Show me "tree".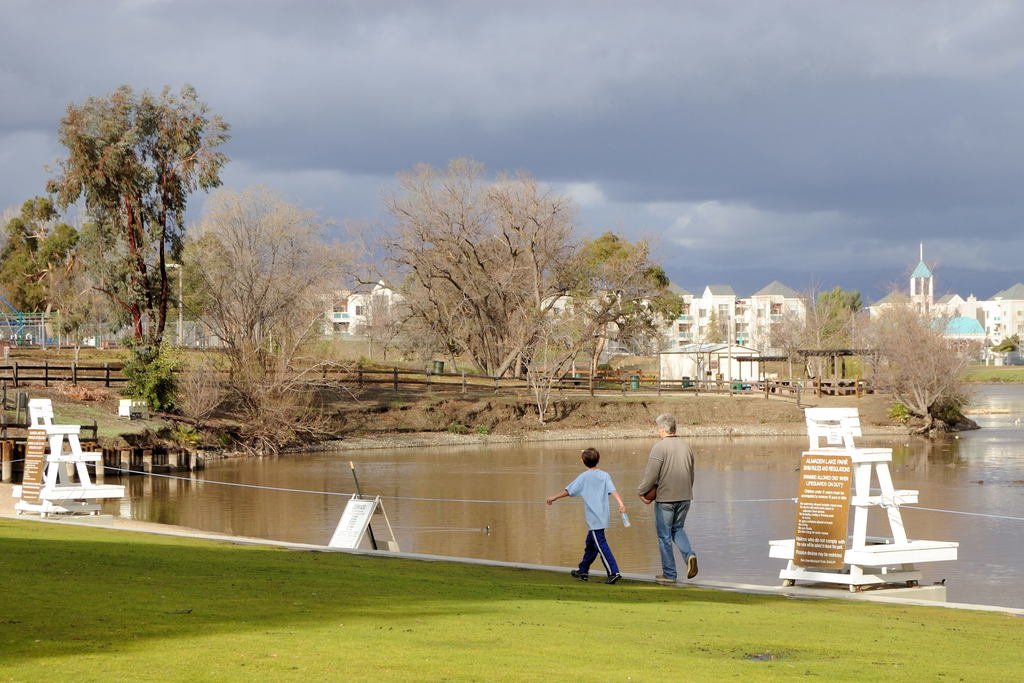
"tree" is here: (683,336,712,390).
